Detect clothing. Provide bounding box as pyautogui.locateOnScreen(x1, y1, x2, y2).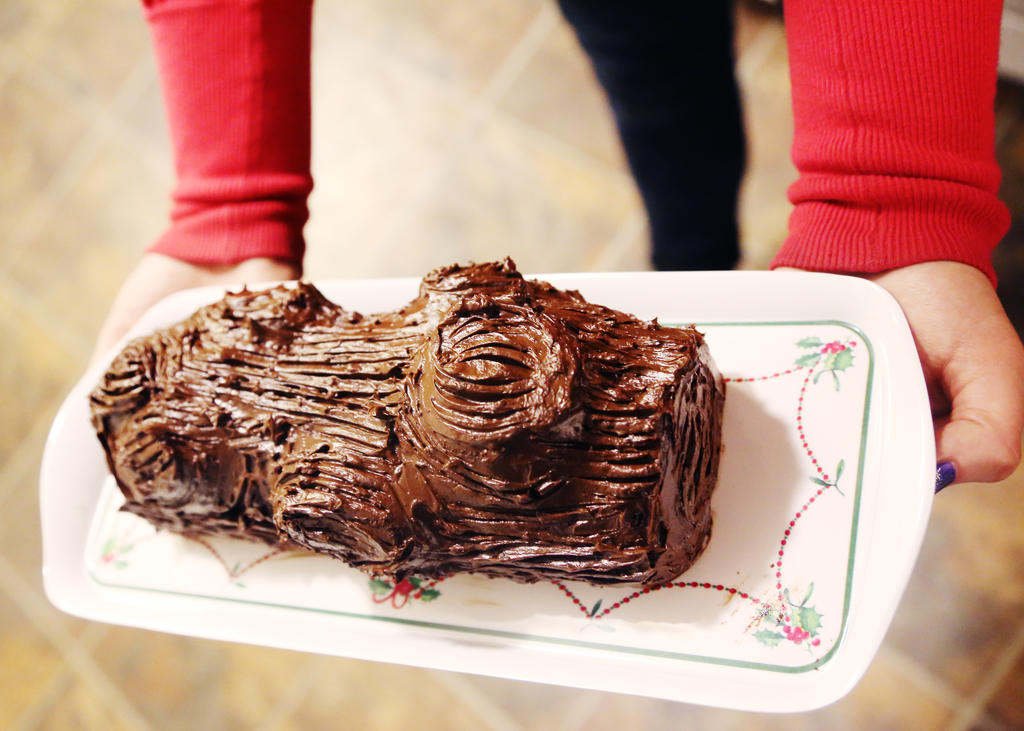
pyautogui.locateOnScreen(138, 0, 1016, 293).
